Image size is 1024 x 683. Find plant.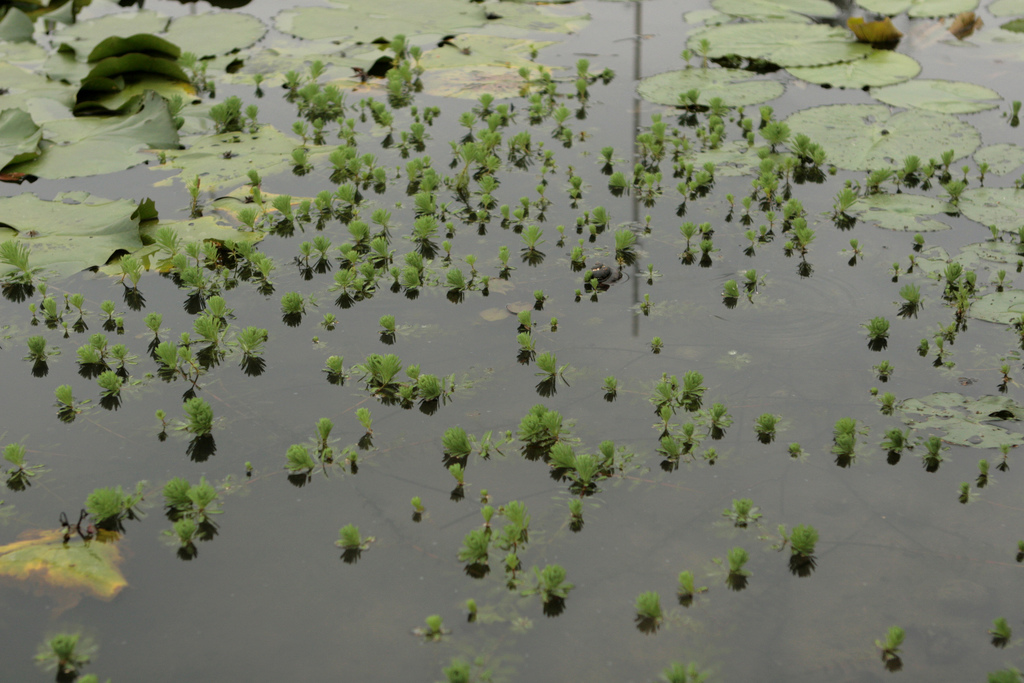
515:404:564:451.
